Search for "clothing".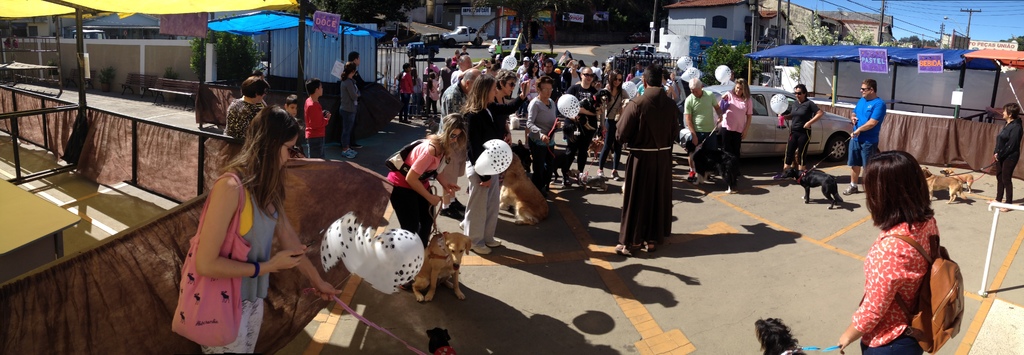
Found at [left=844, top=97, right=890, bottom=171].
